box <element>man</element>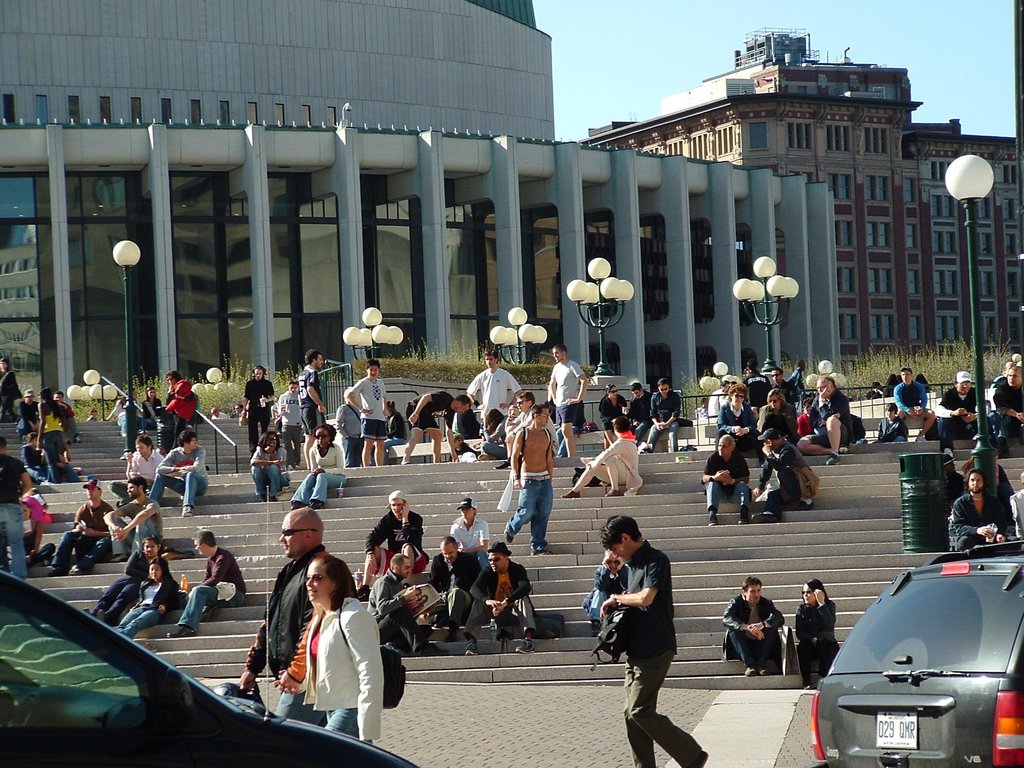
(x1=434, y1=536, x2=475, y2=650)
